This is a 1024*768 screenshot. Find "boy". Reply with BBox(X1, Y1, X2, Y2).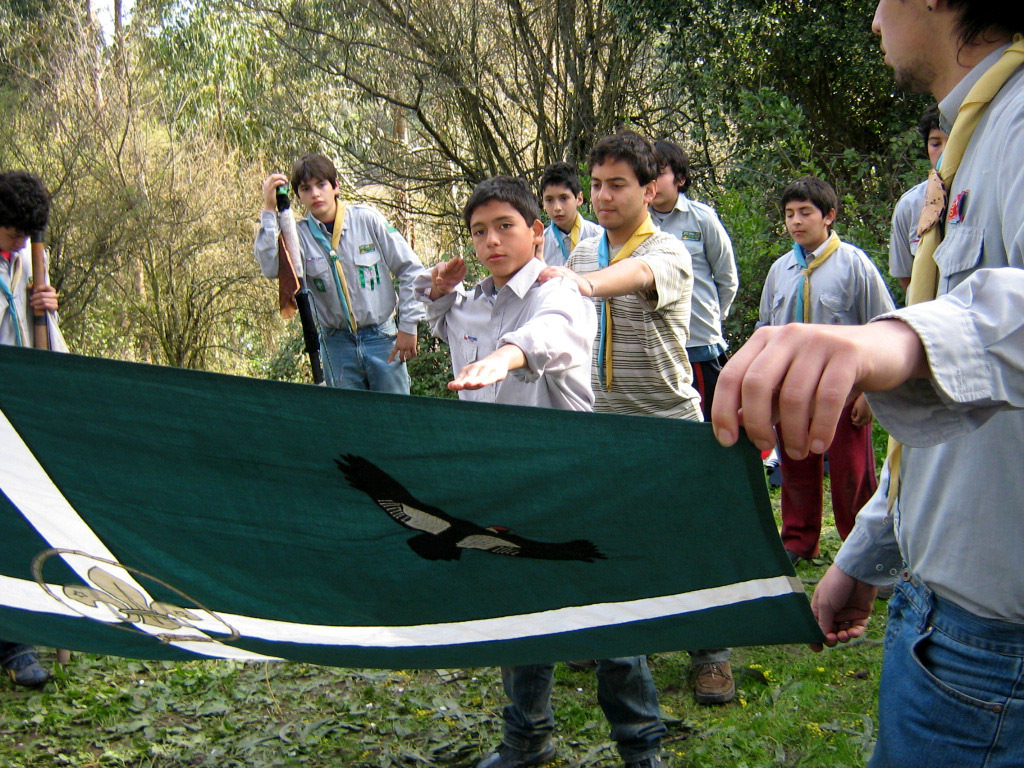
BBox(887, 105, 944, 315).
